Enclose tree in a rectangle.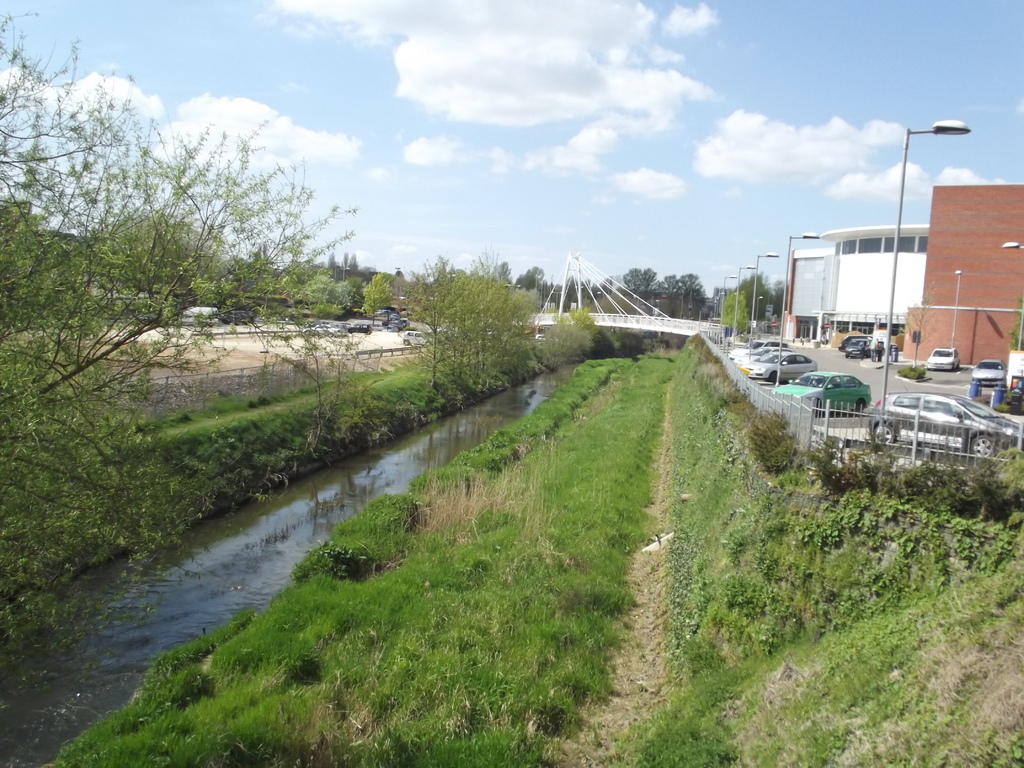
<bbox>715, 285, 751, 340</bbox>.
